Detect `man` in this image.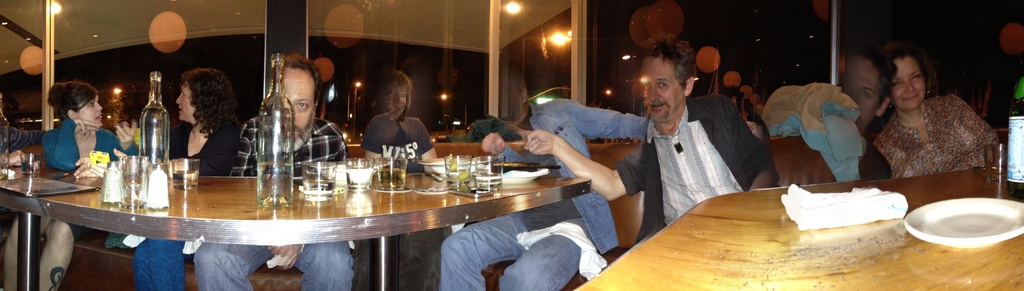
Detection: l=541, t=59, r=783, b=242.
